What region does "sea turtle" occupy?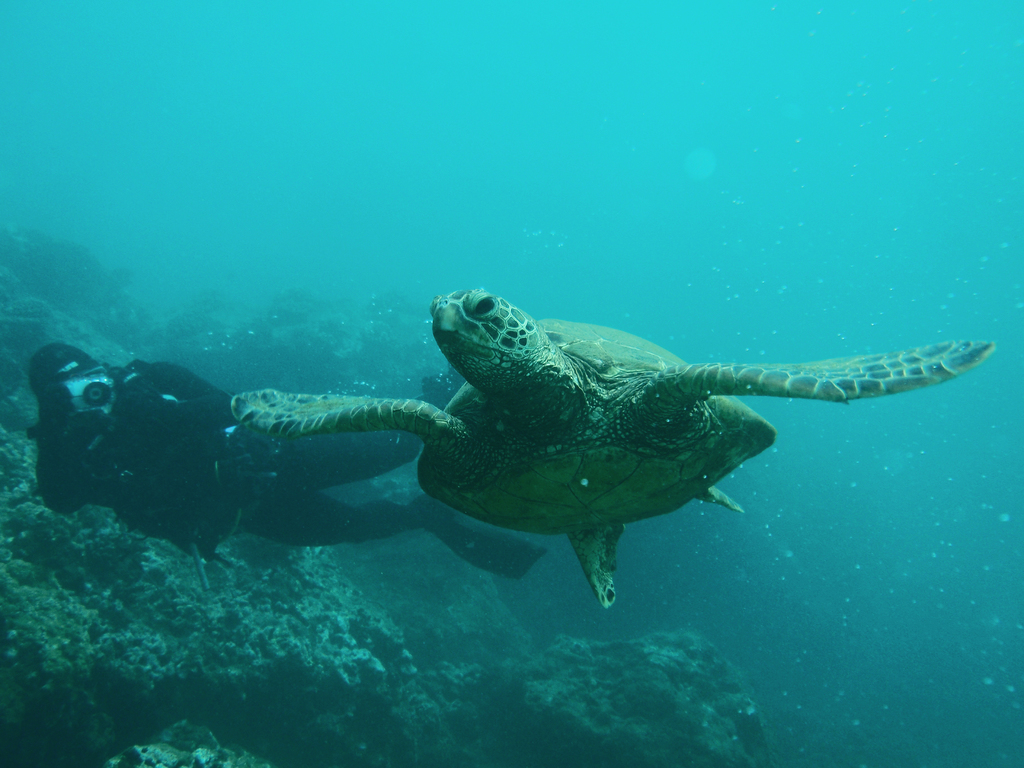
Rect(230, 283, 996, 610).
